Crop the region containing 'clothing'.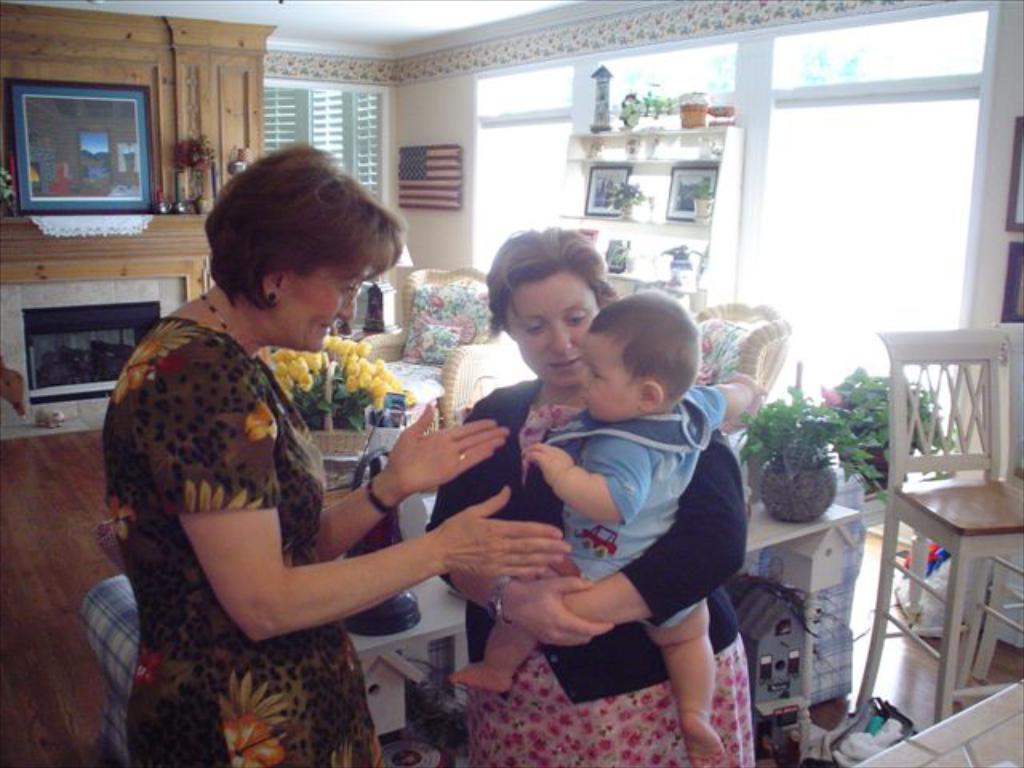
Crop region: [437,368,763,766].
